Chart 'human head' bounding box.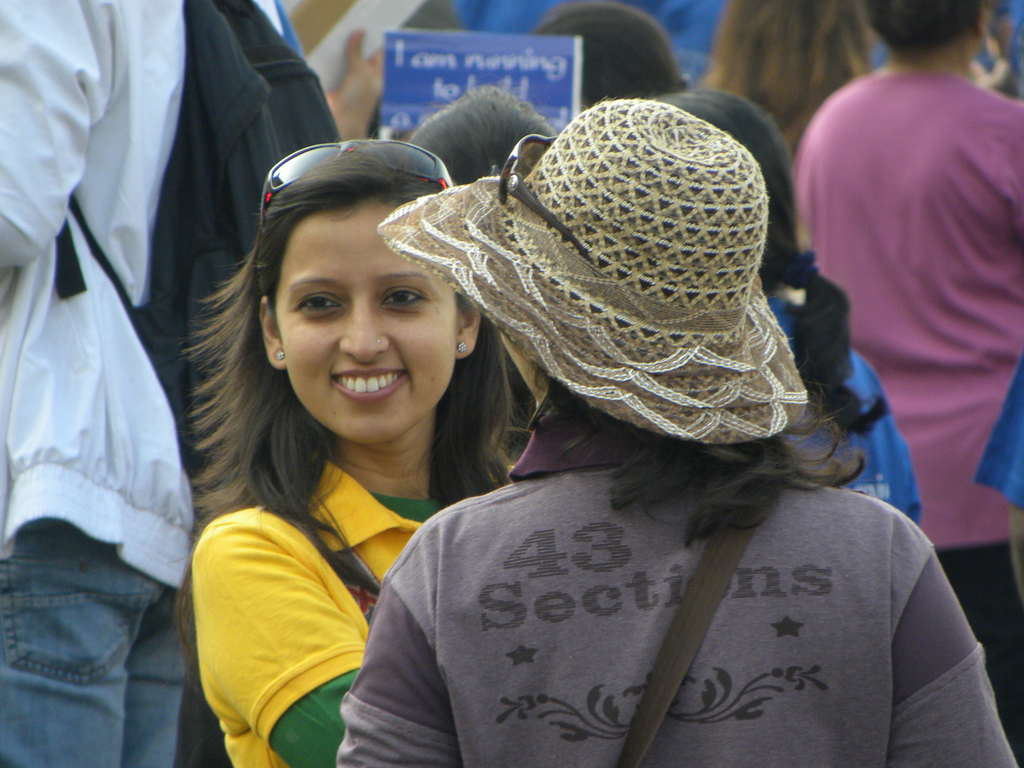
Charted: select_region(397, 87, 552, 192).
